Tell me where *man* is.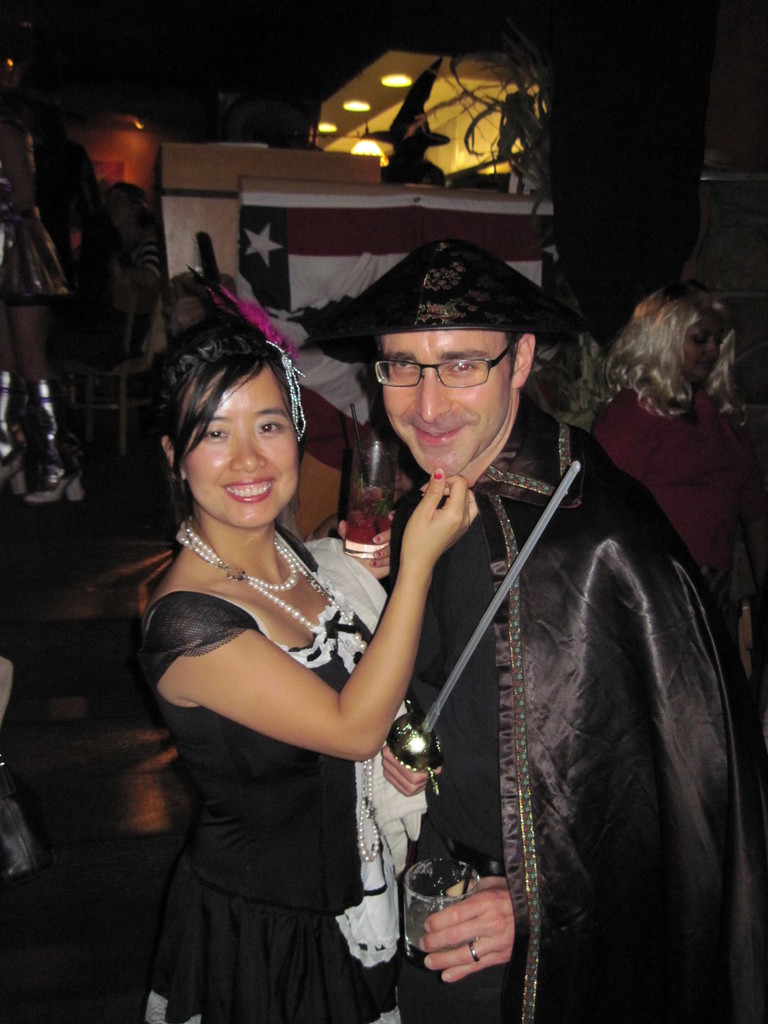
*man* is at region(287, 192, 733, 1008).
